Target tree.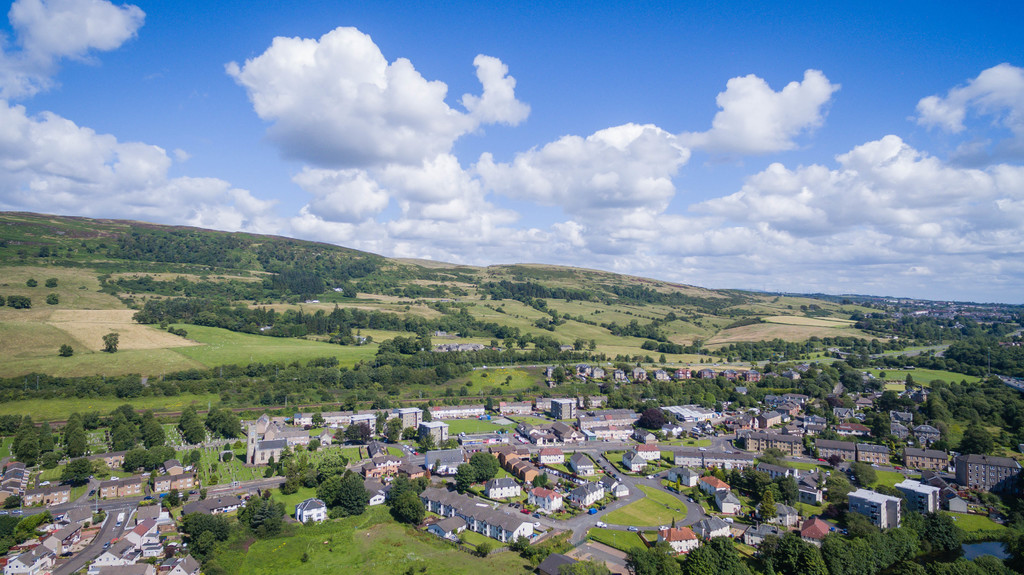
Target region: pyautogui.locateOnScreen(659, 353, 666, 366).
